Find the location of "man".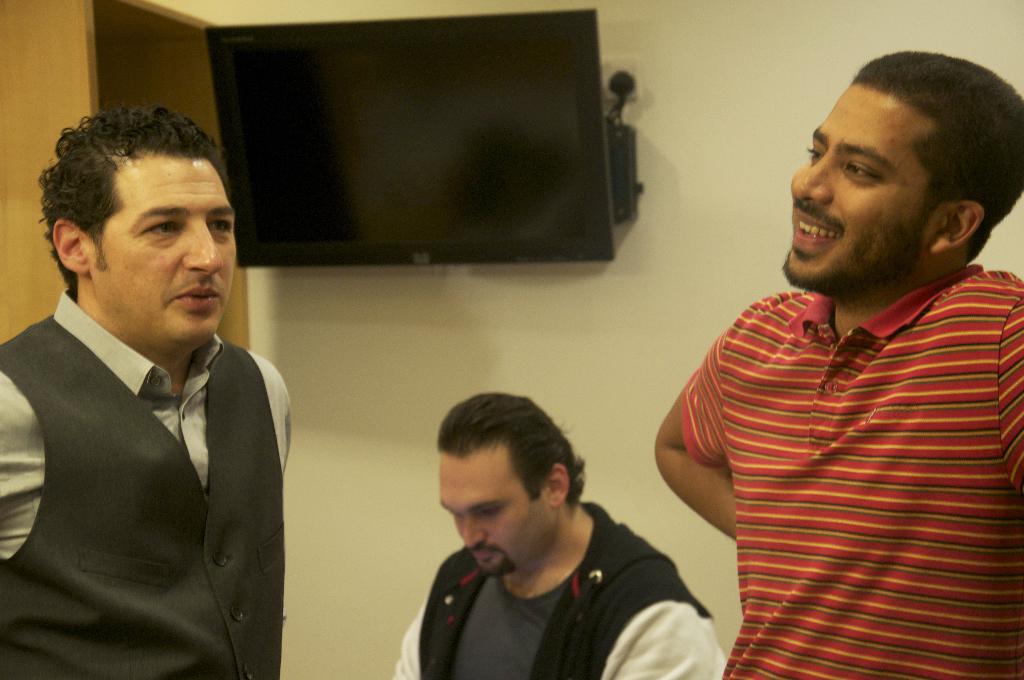
Location: [391, 392, 726, 679].
